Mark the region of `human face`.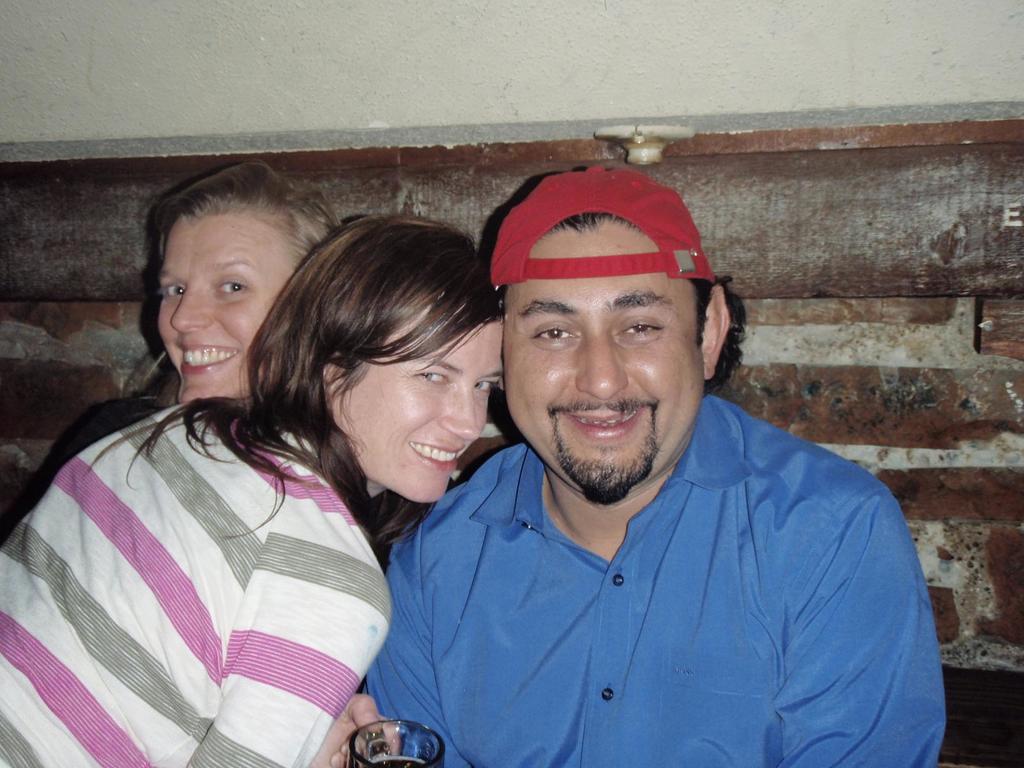
Region: 497, 221, 723, 490.
